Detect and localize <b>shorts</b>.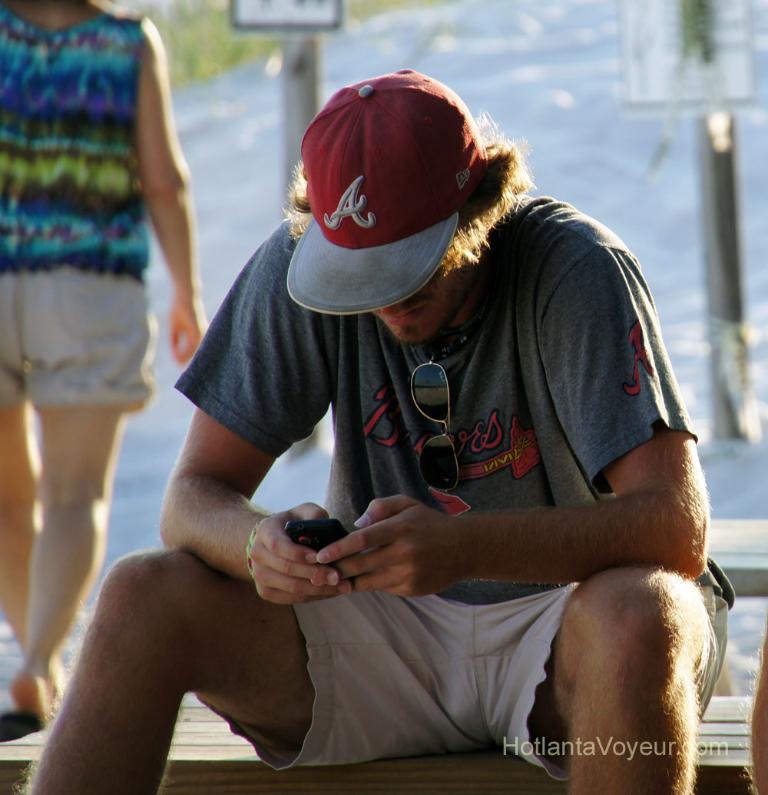
Localized at [197, 581, 729, 780].
